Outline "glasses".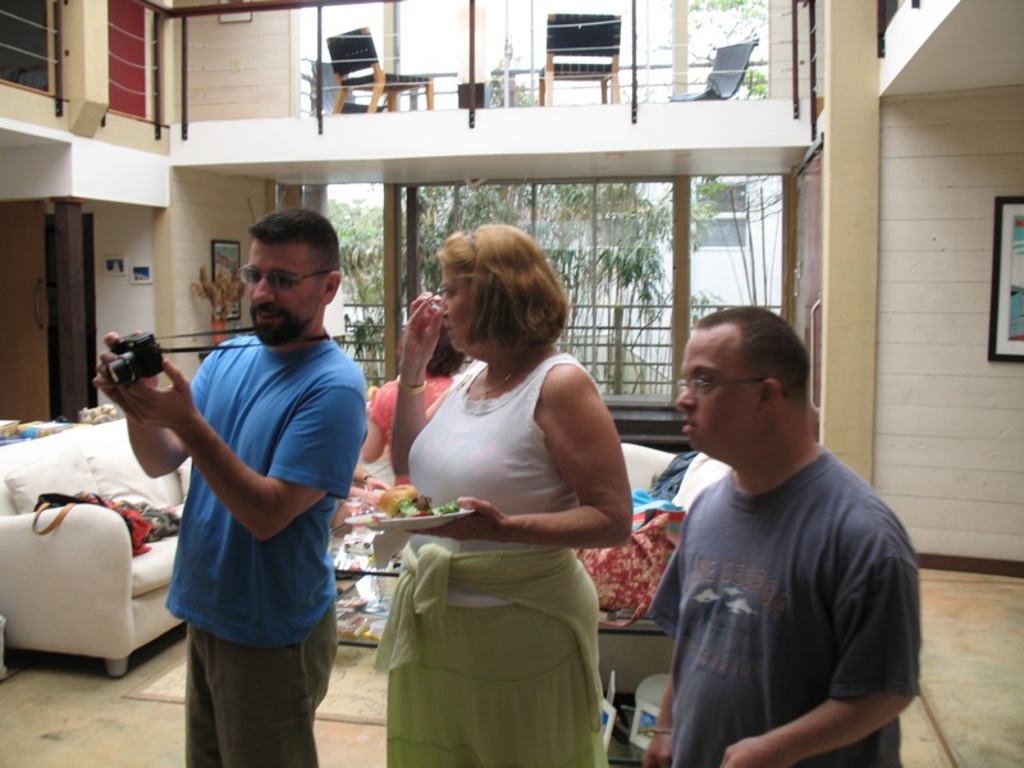
Outline: left=425, top=285, right=456, bottom=308.
